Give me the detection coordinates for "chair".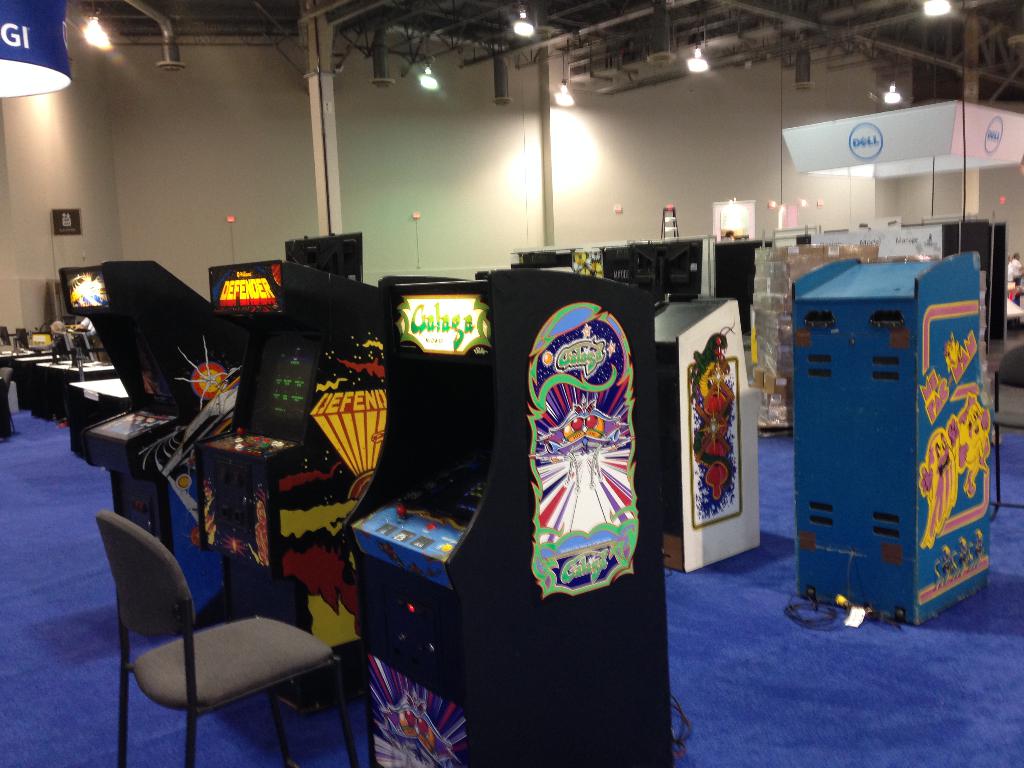
bbox=(0, 369, 20, 438).
